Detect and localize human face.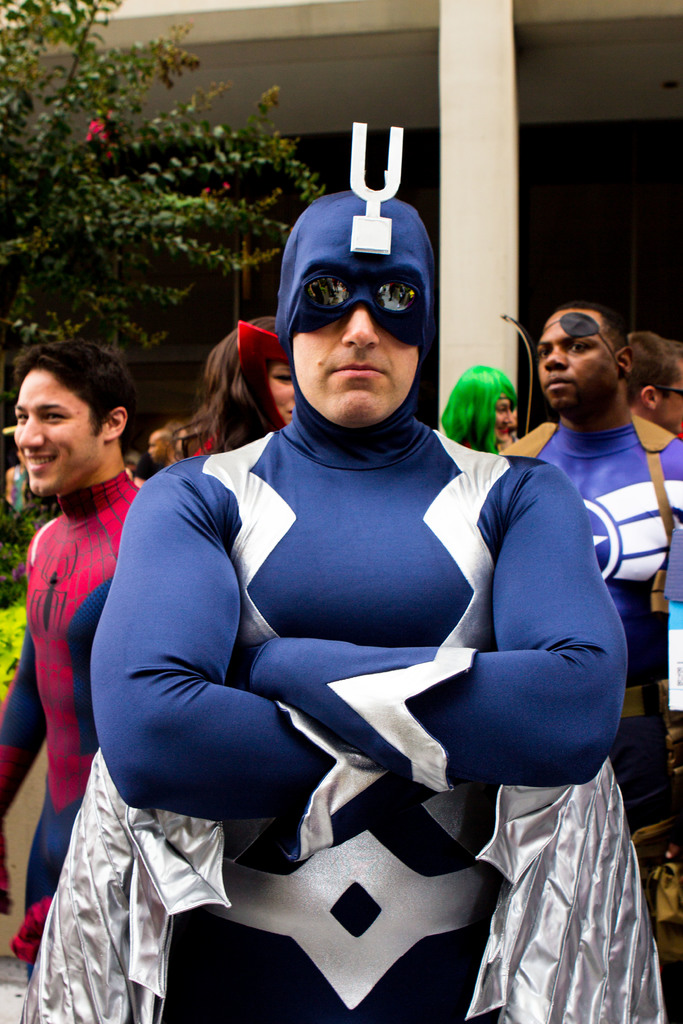
Localized at box(293, 309, 420, 424).
